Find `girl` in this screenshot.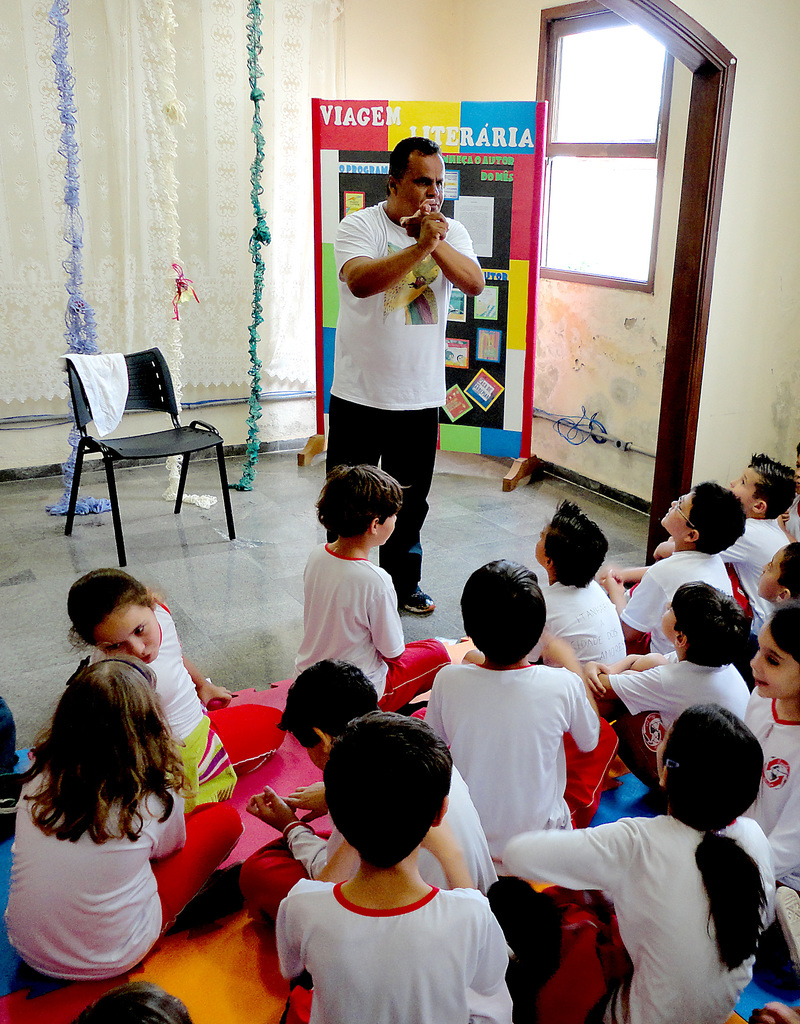
The bounding box for `girl` is 744,602,799,877.
